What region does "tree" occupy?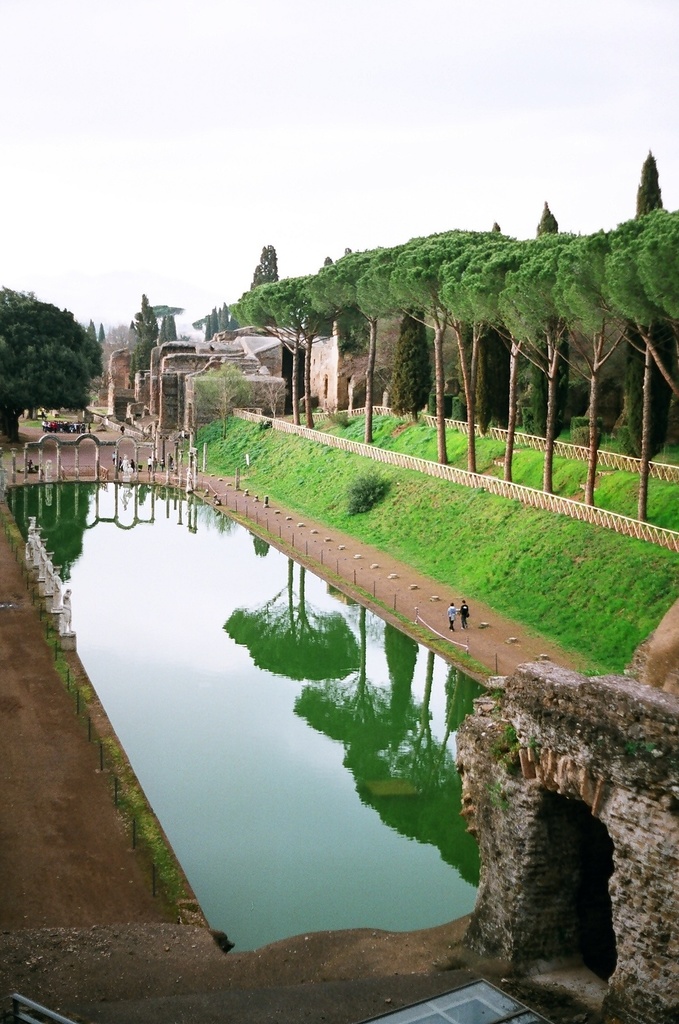
region(249, 268, 306, 413).
